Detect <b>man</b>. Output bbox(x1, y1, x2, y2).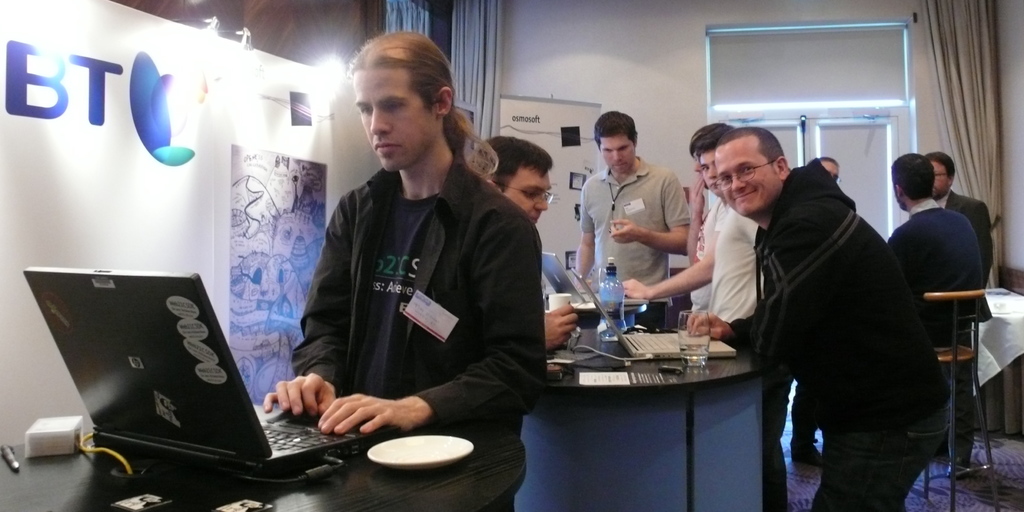
bbox(694, 125, 793, 511).
